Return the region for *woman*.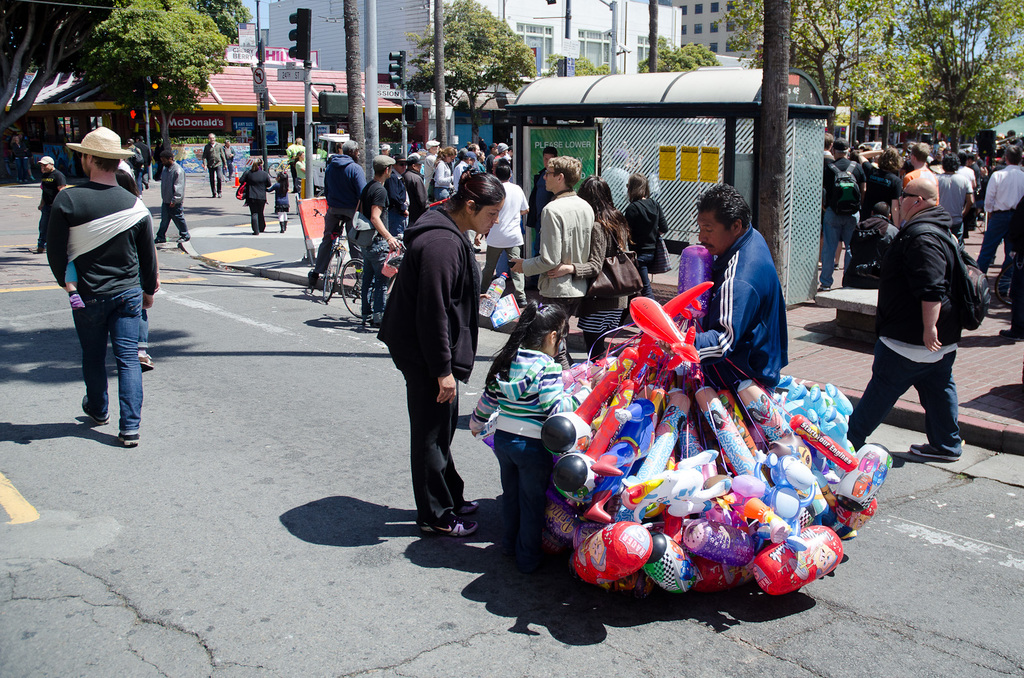
[x1=543, y1=170, x2=645, y2=354].
